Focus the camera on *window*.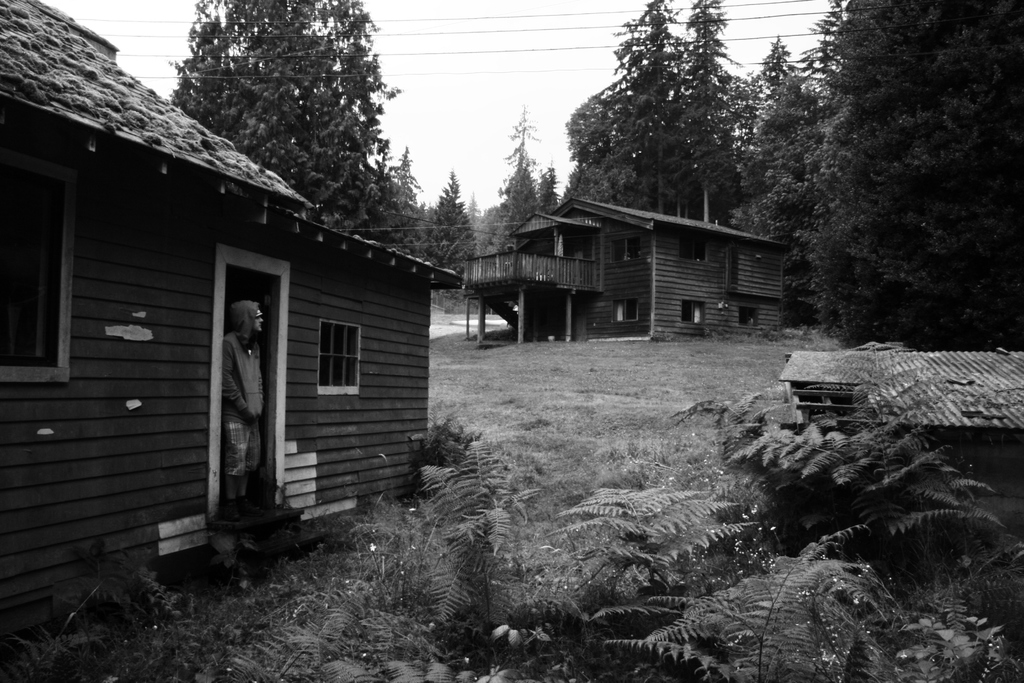
Focus region: (x1=684, y1=300, x2=705, y2=325).
